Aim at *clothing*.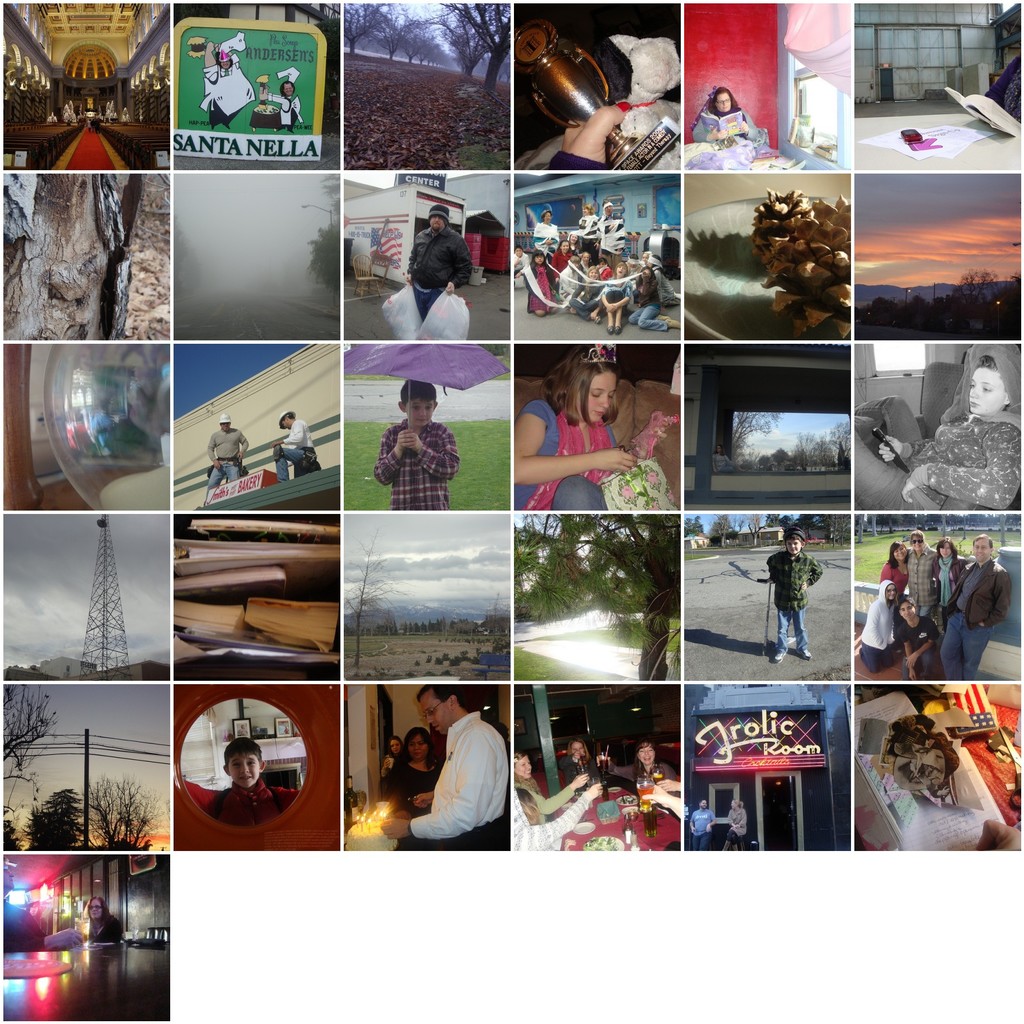
Aimed at crop(207, 426, 252, 494).
